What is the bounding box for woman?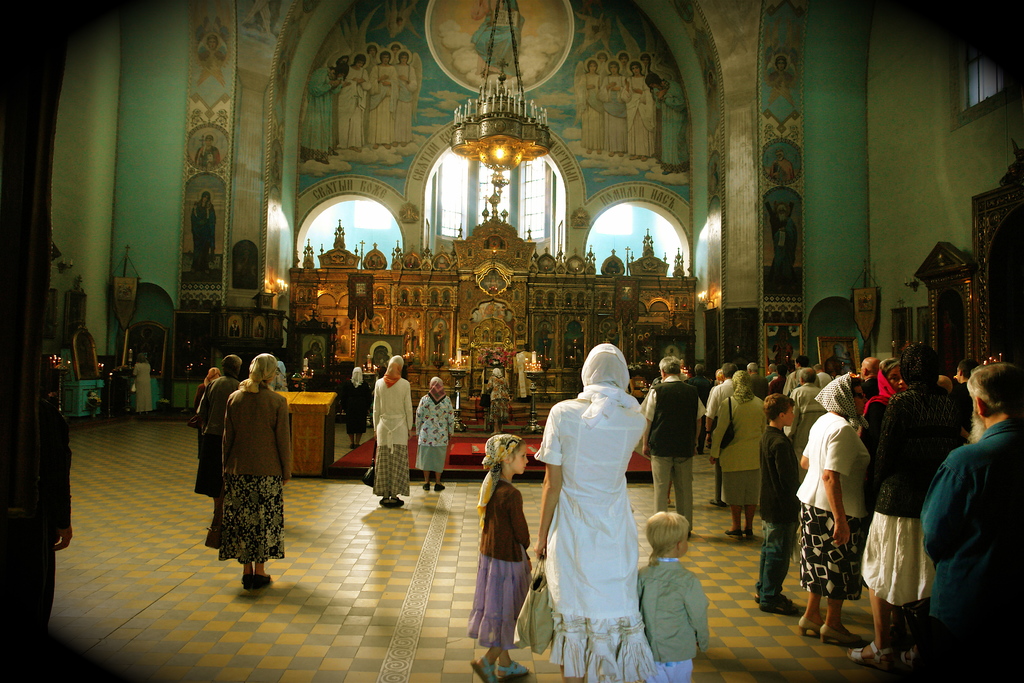
Rect(794, 372, 875, 646).
